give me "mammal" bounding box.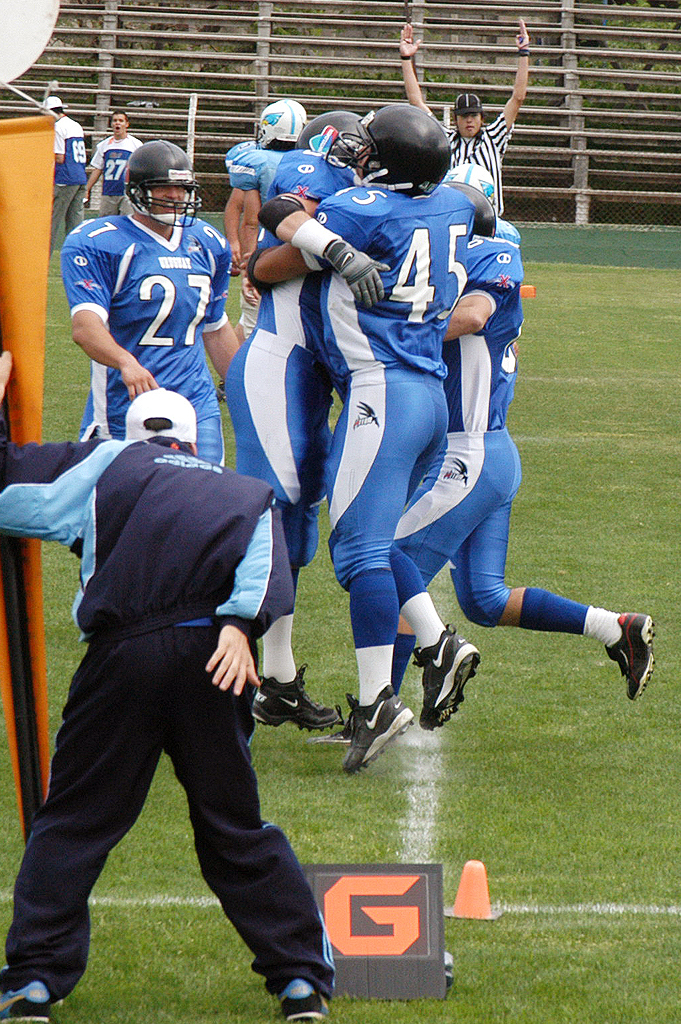
x1=223, y1=106, x2=395, y2=726.
